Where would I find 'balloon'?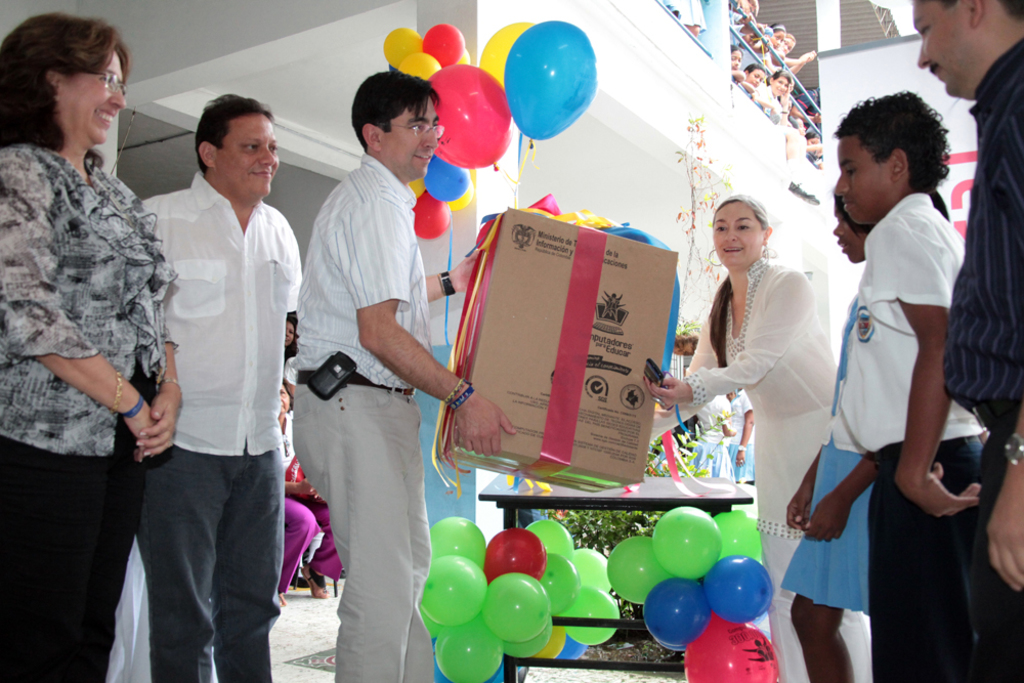
At detection(503, 15, 602, 147).
